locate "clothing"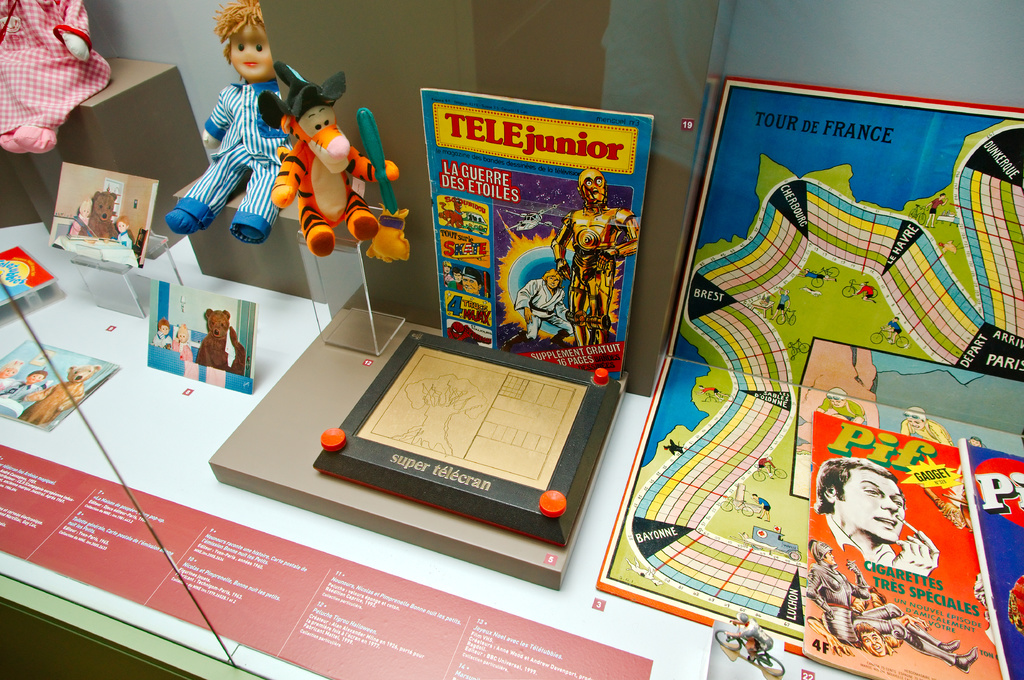
(251,99,401,247)
